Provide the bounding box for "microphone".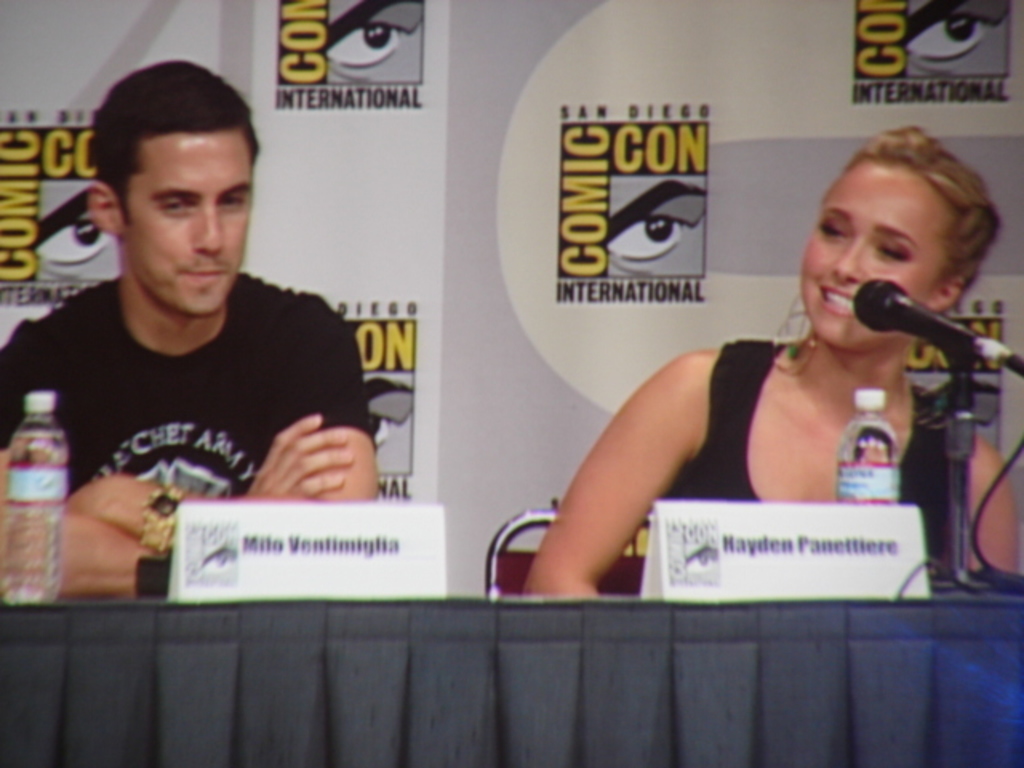
{"x1": 853, "y1": 272, "x2": 1022, "y2": 378}.
